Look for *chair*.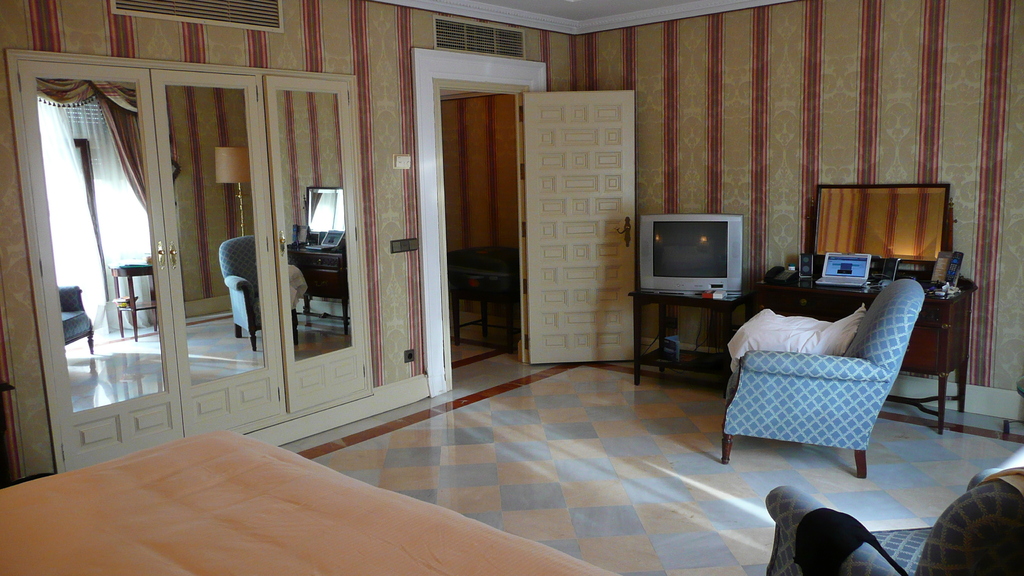
Found: 761/466/1023/575.
